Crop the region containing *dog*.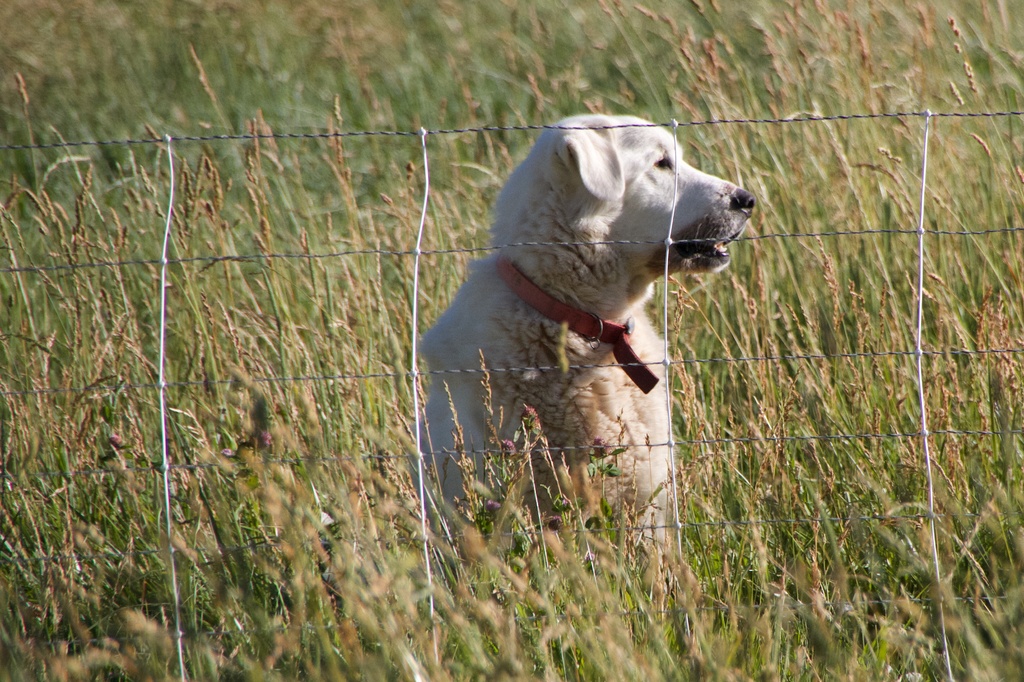
Crop region: region(409, 108, 754, 577).
